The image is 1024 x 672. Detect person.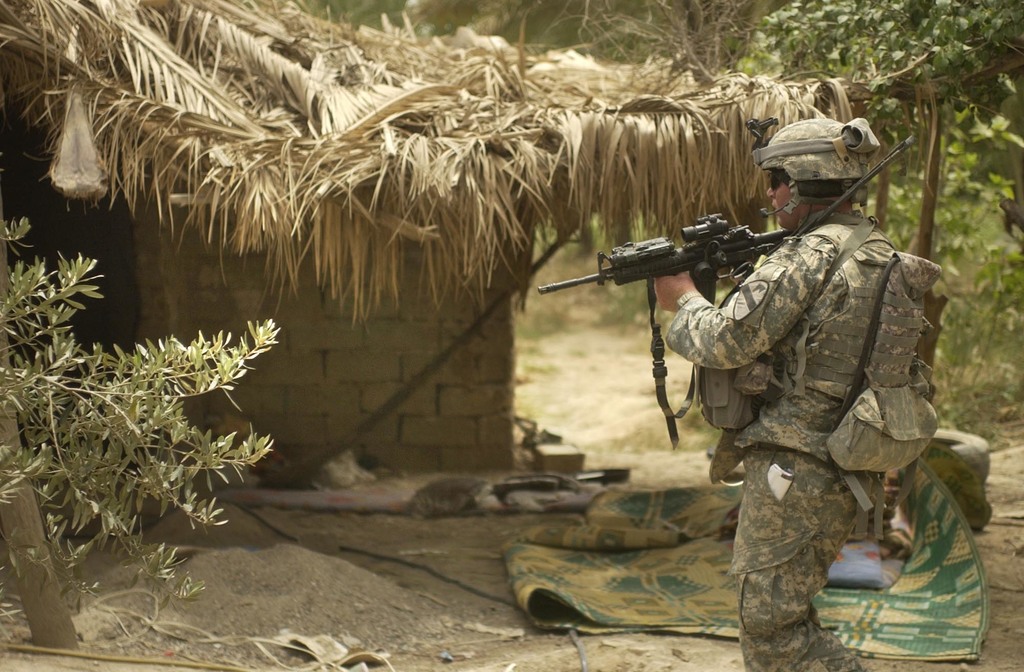
Detection: box=[630, 129, 929, 671].
